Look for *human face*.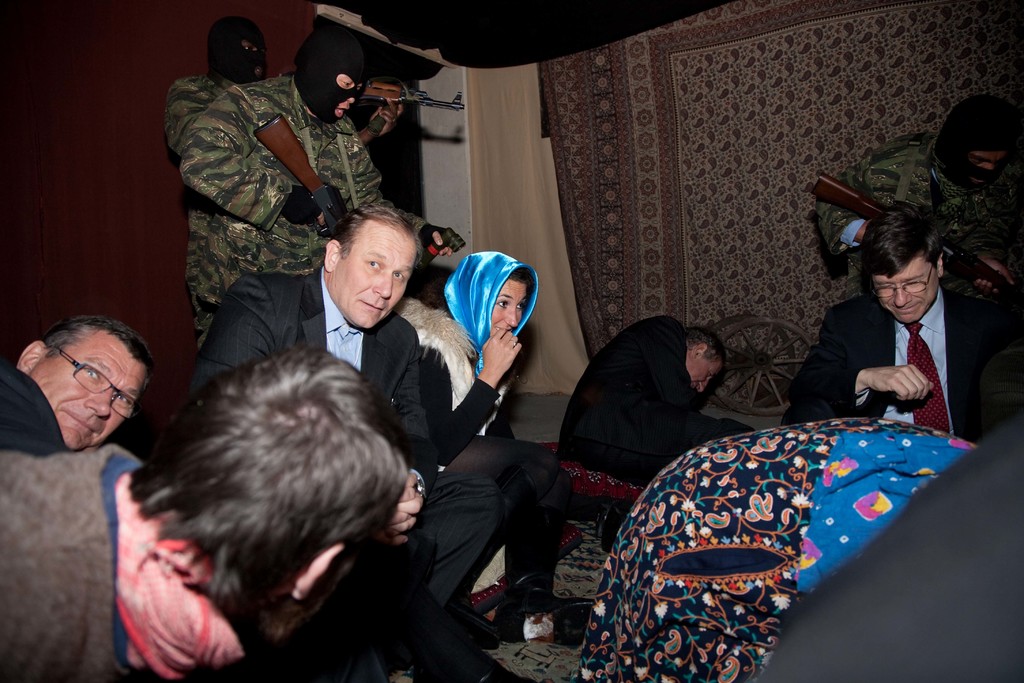
Found: l=687, t=359, r=719, b=391.
